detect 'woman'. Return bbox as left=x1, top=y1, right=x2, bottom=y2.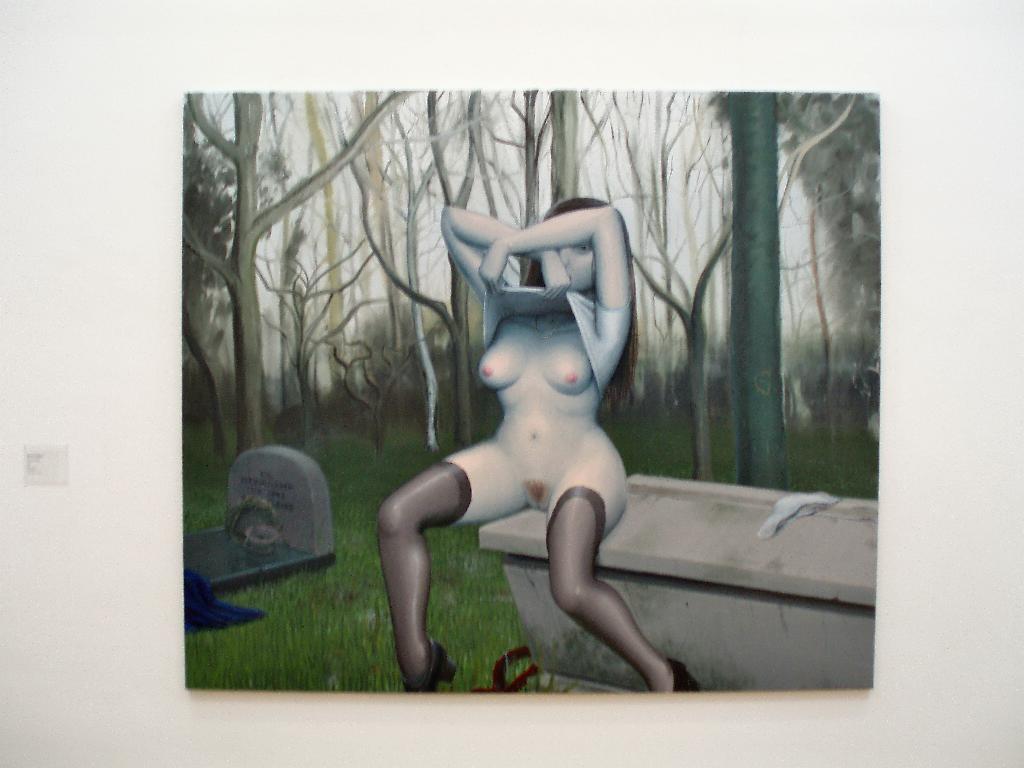
left=399, top=205, right=697, bottom=700.
